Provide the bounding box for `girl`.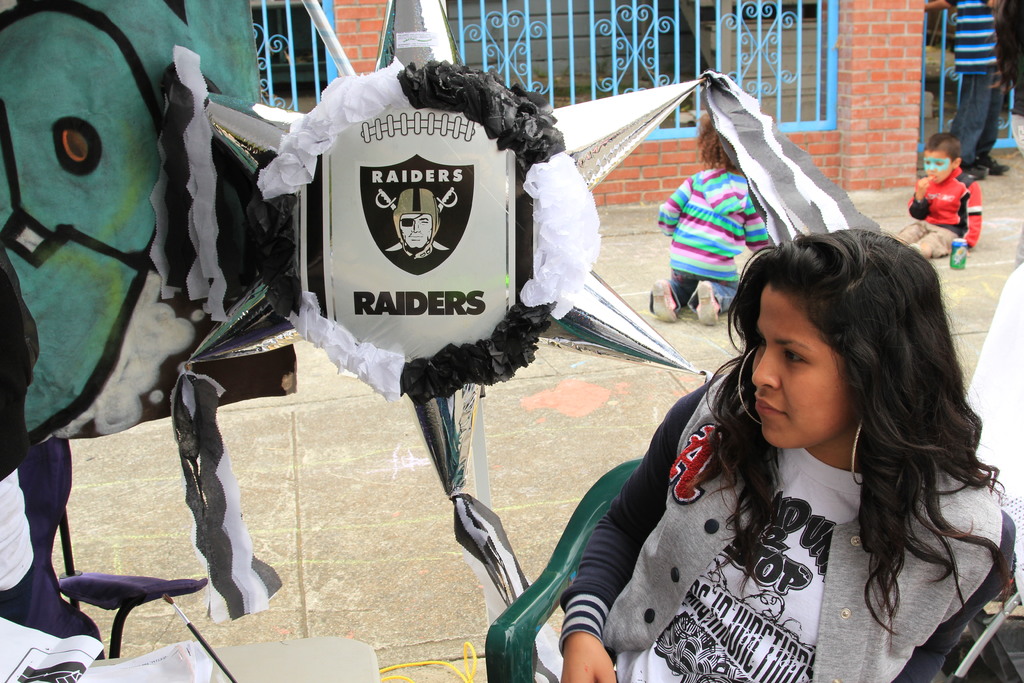
region(660, 168, 763, 319).
